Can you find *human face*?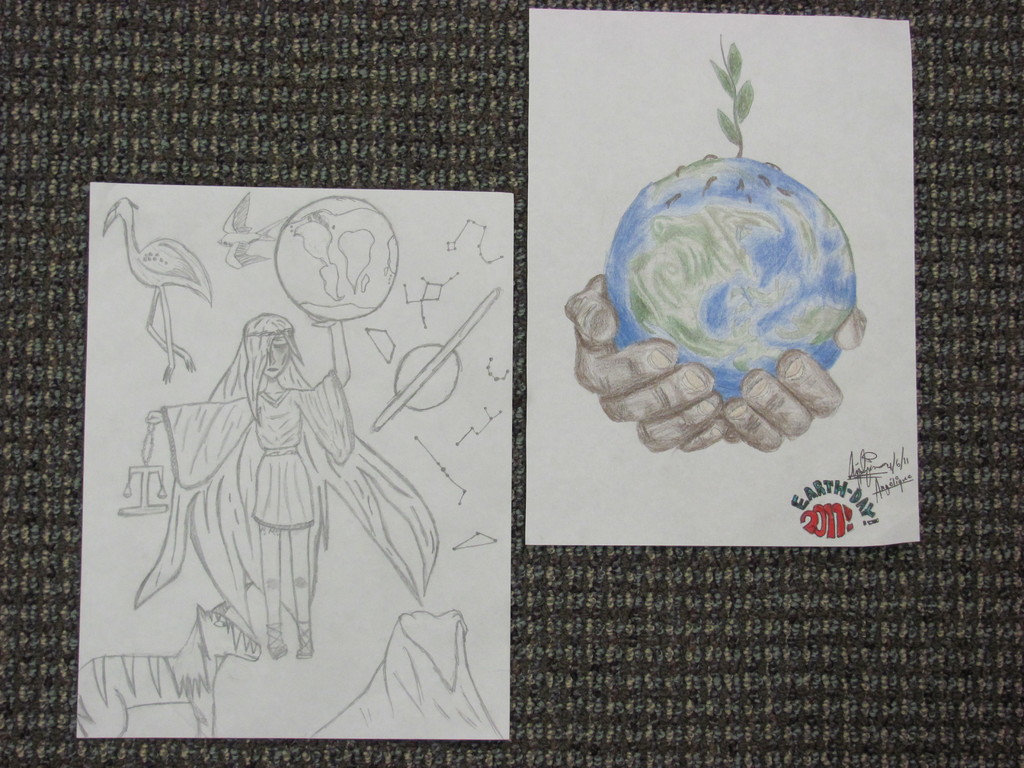
Yes, bounding box: 248,325,291,381.
